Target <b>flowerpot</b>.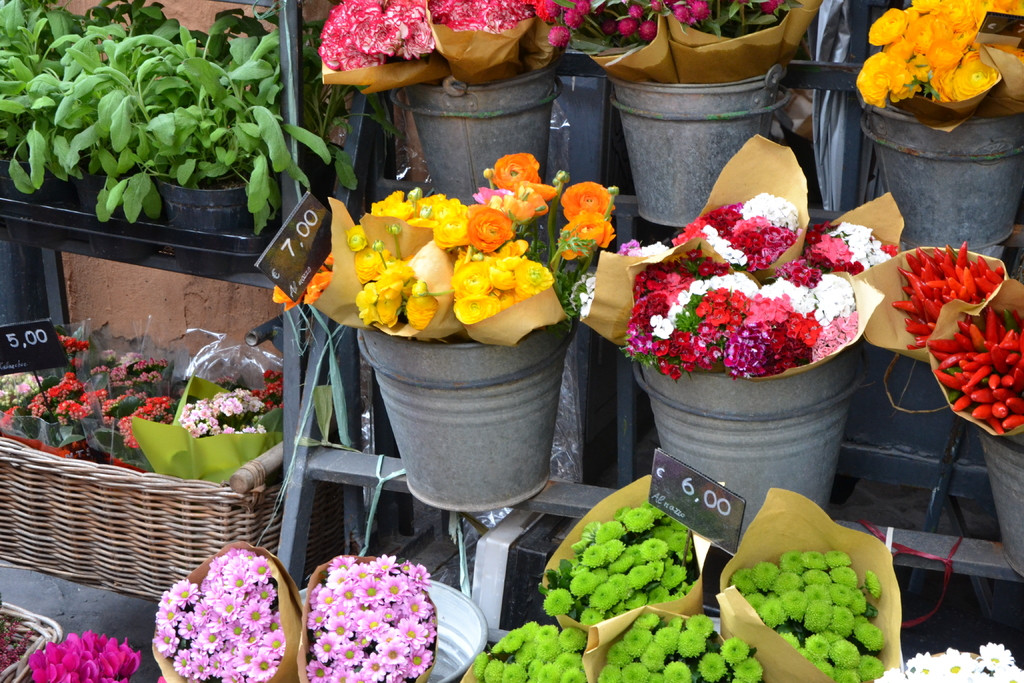
Target region: 610, 74, 776, 234.
